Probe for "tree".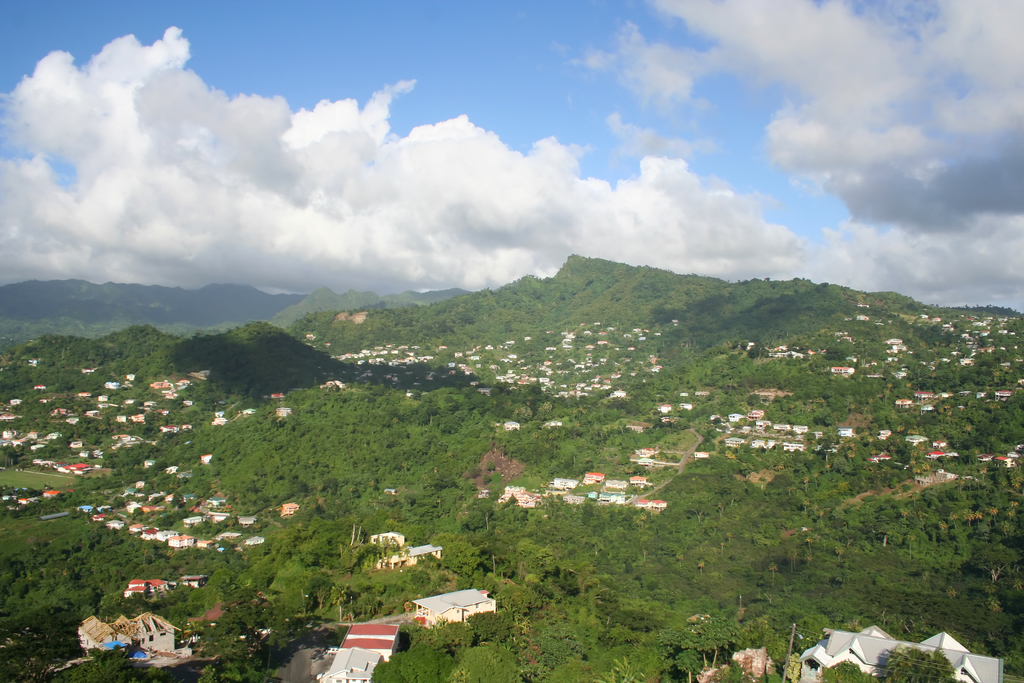
Probe result: [433,623,481,650].
